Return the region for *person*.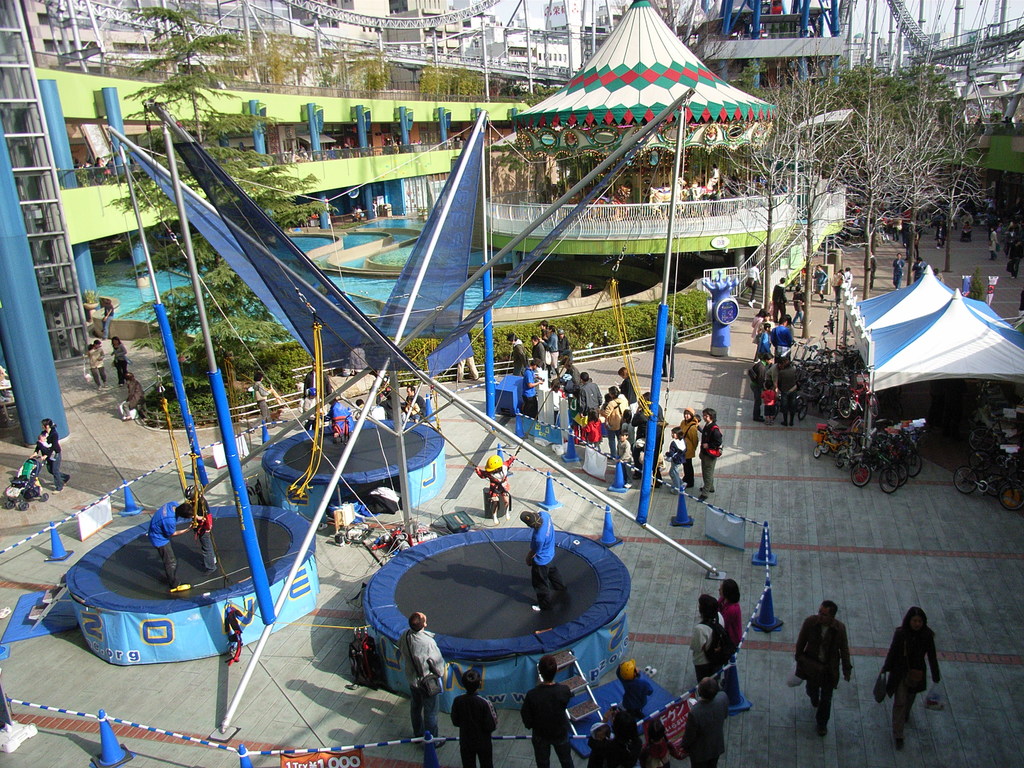
305/384/315/409.
